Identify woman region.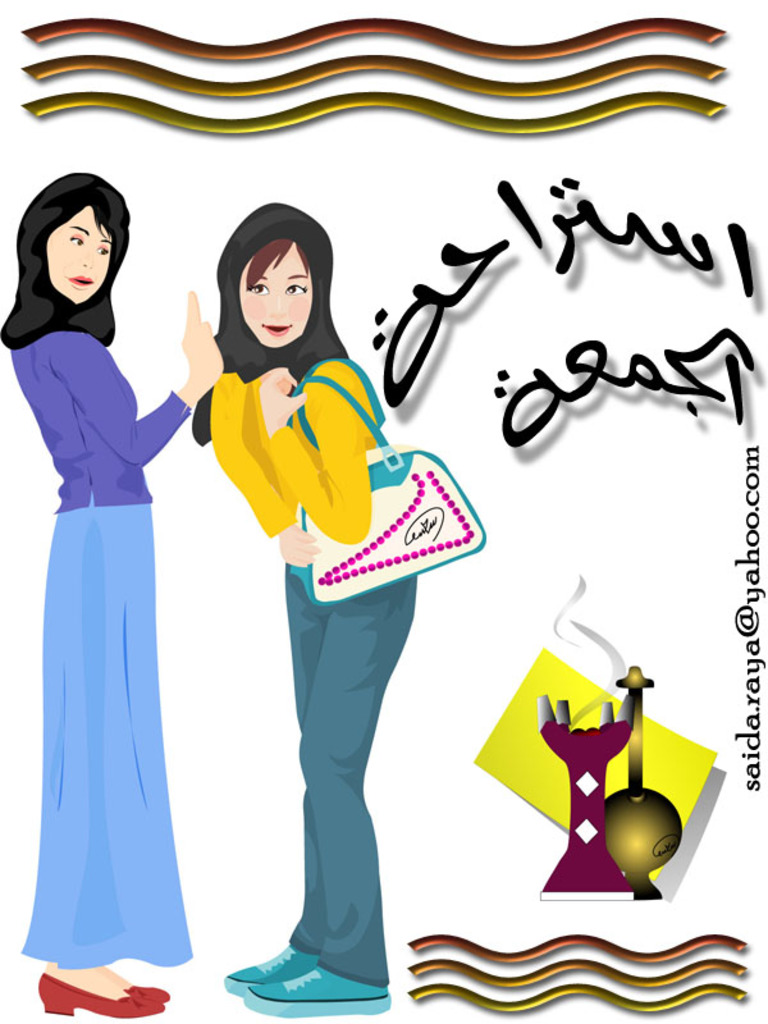
Region: (3, 172, 229, 1023).
